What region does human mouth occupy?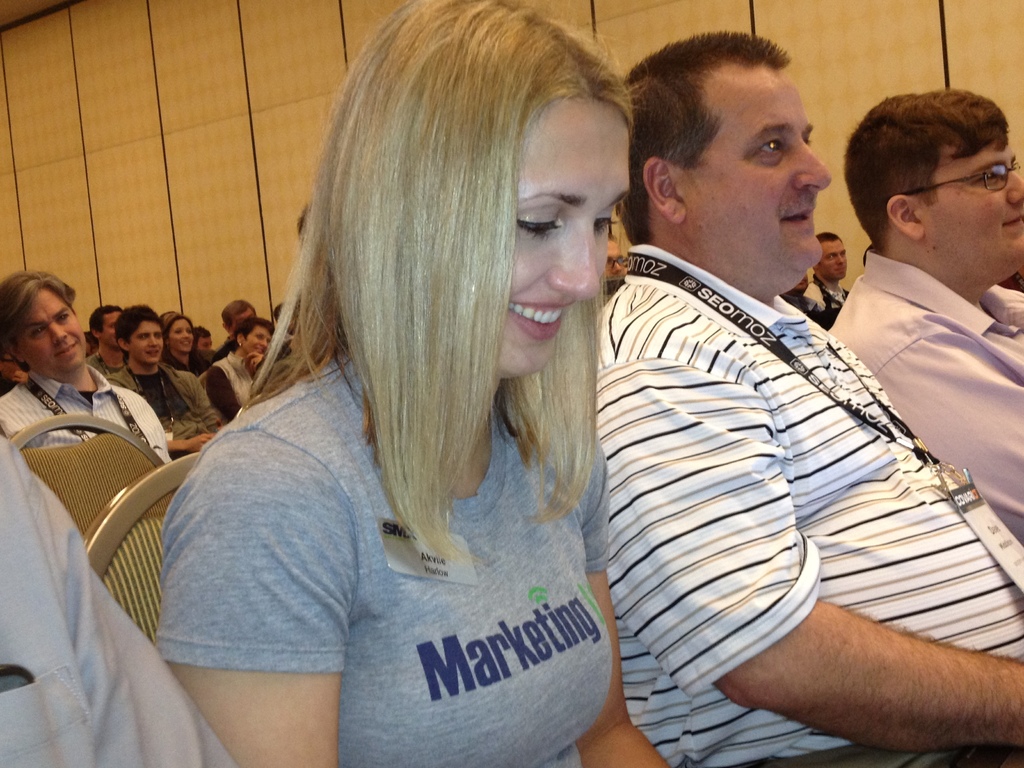
503:291:573:340.
